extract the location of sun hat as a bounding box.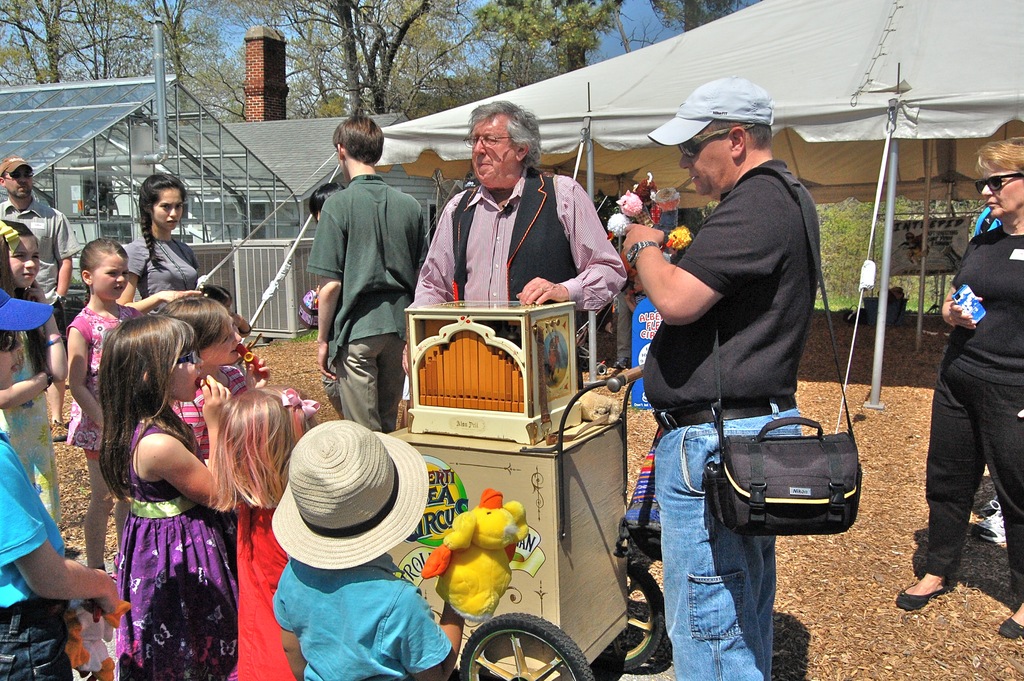
(left=645, top=76, right=778, bottom=146).
